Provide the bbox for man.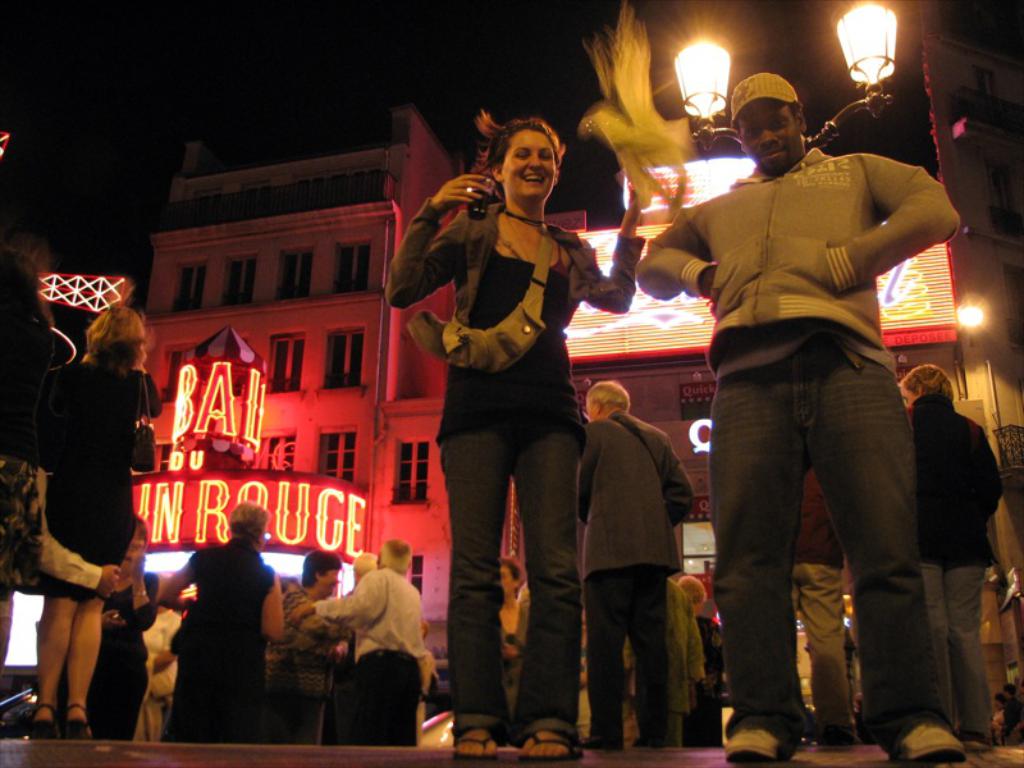
<region>276, 550, 356, 744</region>.
